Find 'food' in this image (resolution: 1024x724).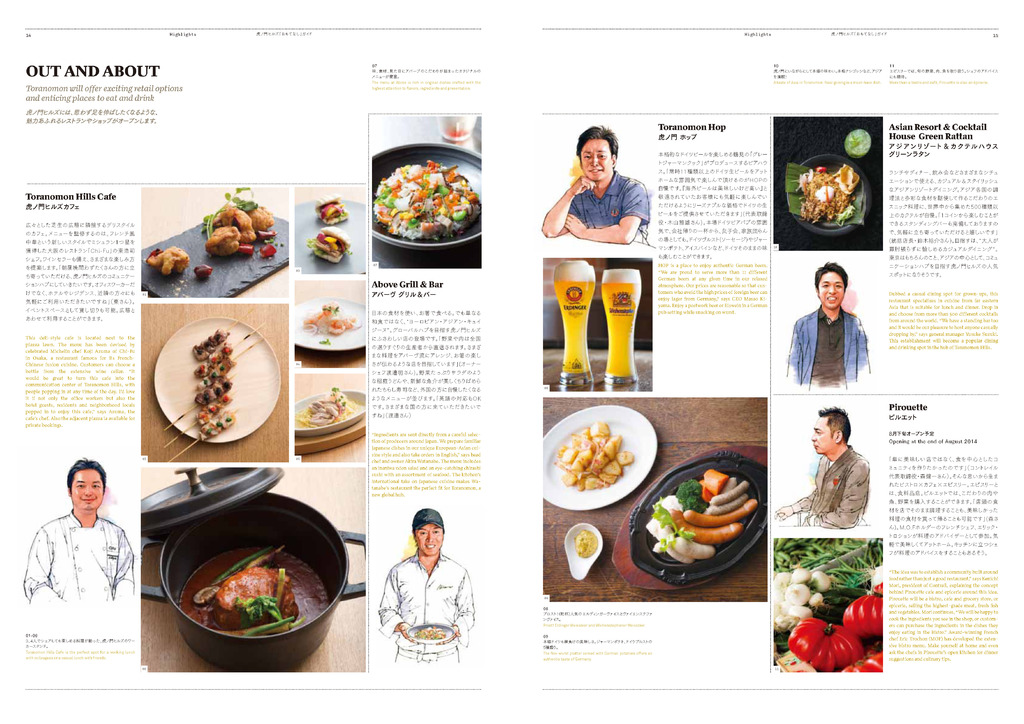
648, 468, 762, 570.
